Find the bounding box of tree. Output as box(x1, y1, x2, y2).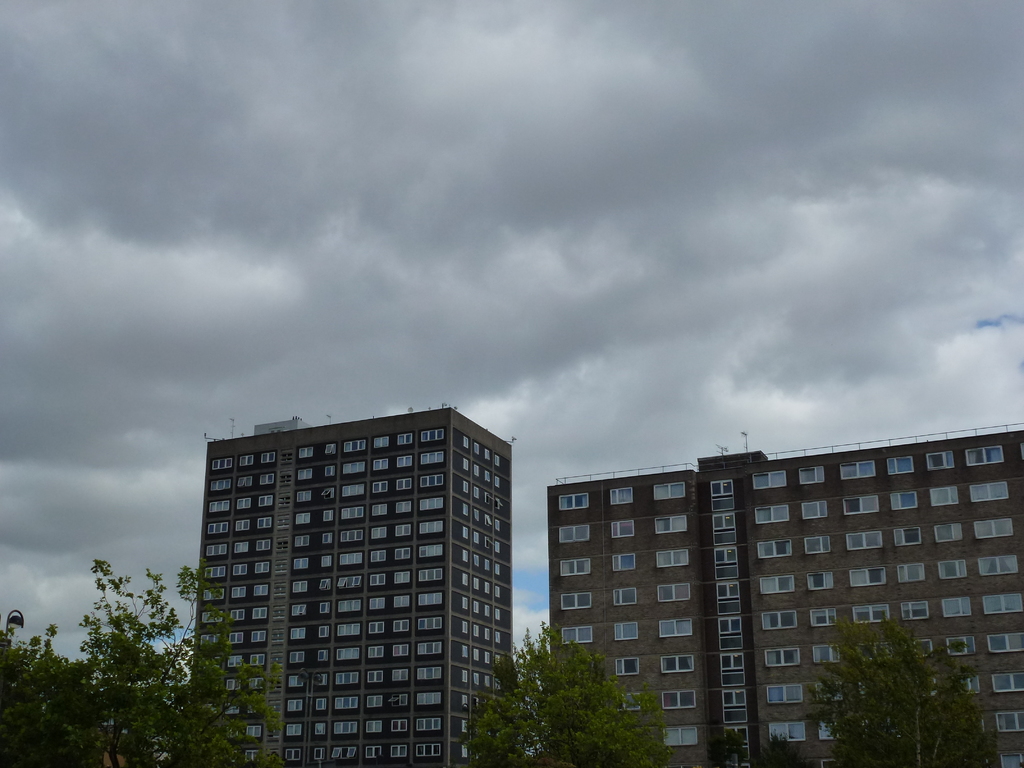
box(80, 555, 285, 767).
